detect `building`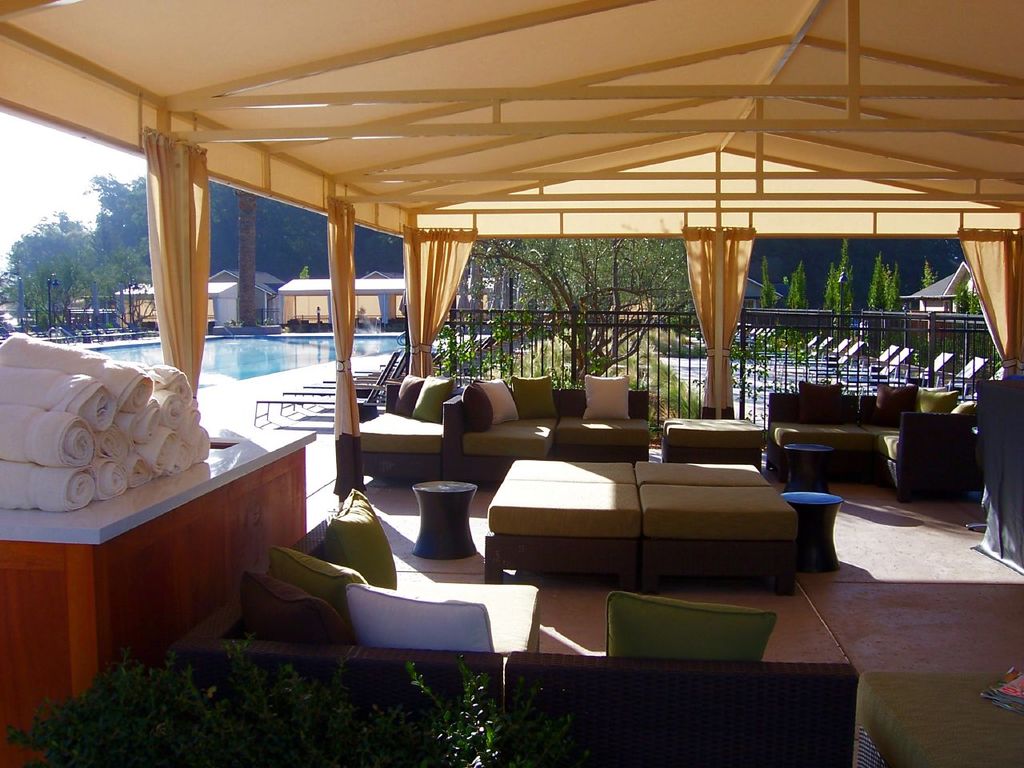
(0, 0, 1023, 767)
